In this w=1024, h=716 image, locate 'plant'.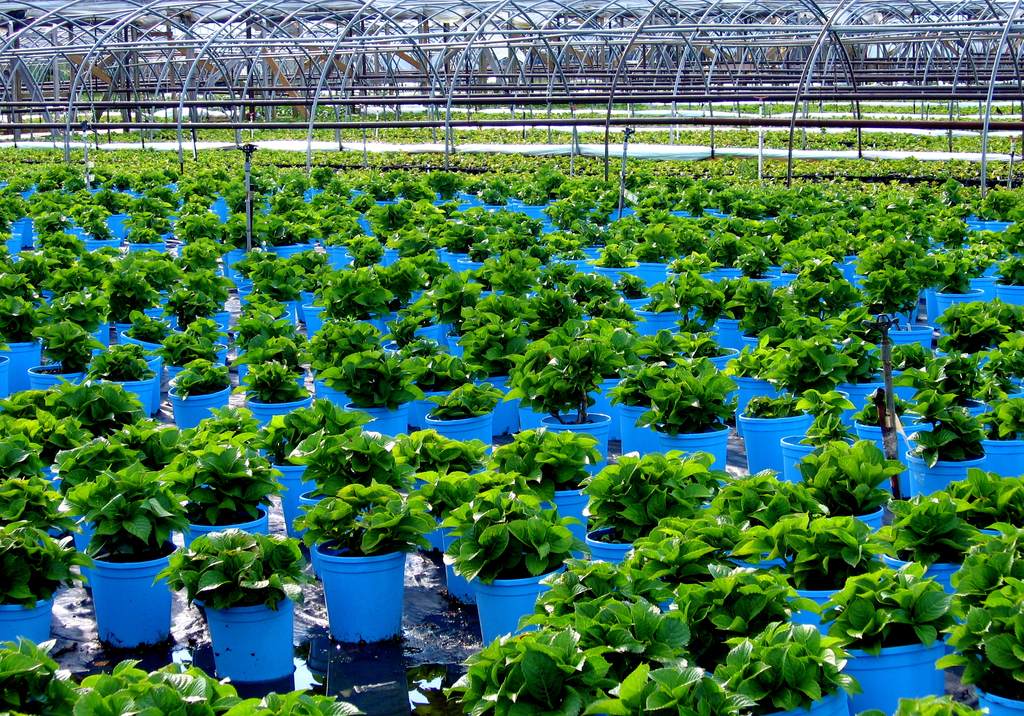
Bounding box: 374 313 433 357.
